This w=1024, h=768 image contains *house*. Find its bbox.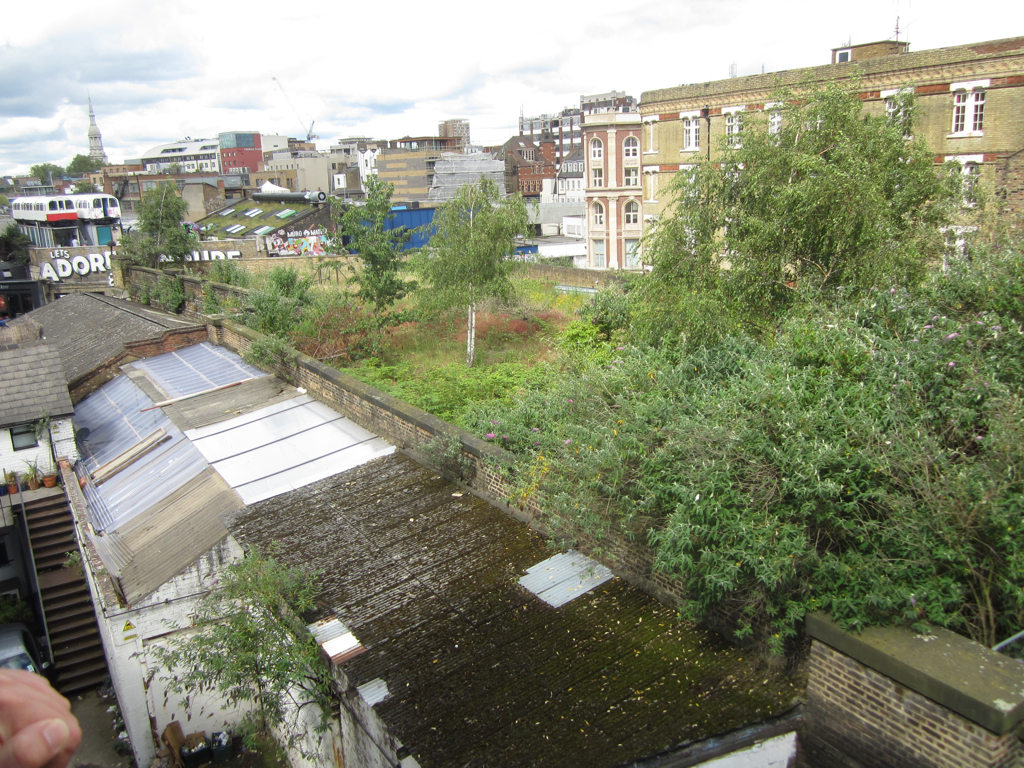
locate(799, 605, 1023, 767).
